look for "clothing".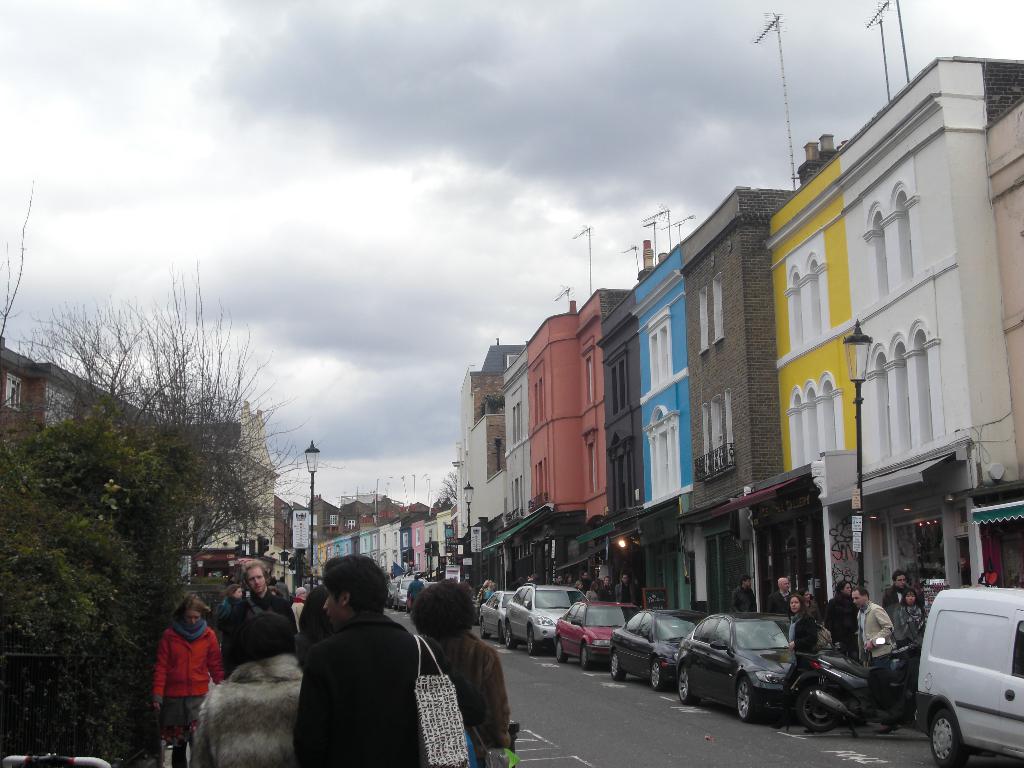
Found: <bbox>847, 604, 893, 669</bbox>.
